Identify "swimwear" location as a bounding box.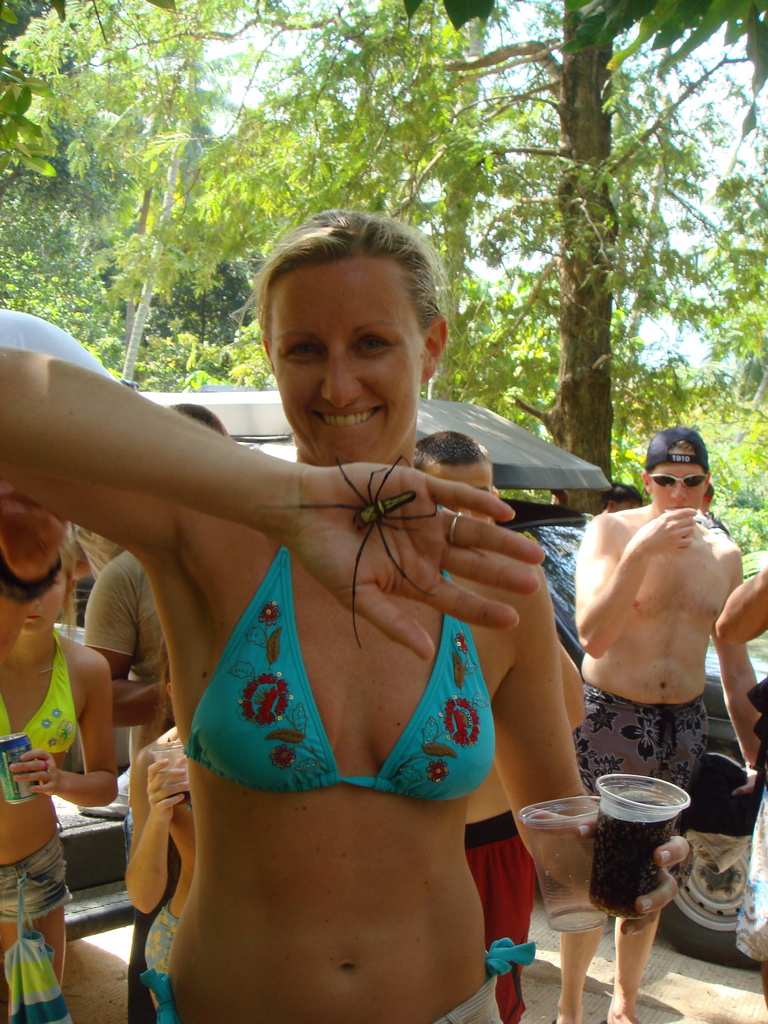
180, 542, 499, 787.
